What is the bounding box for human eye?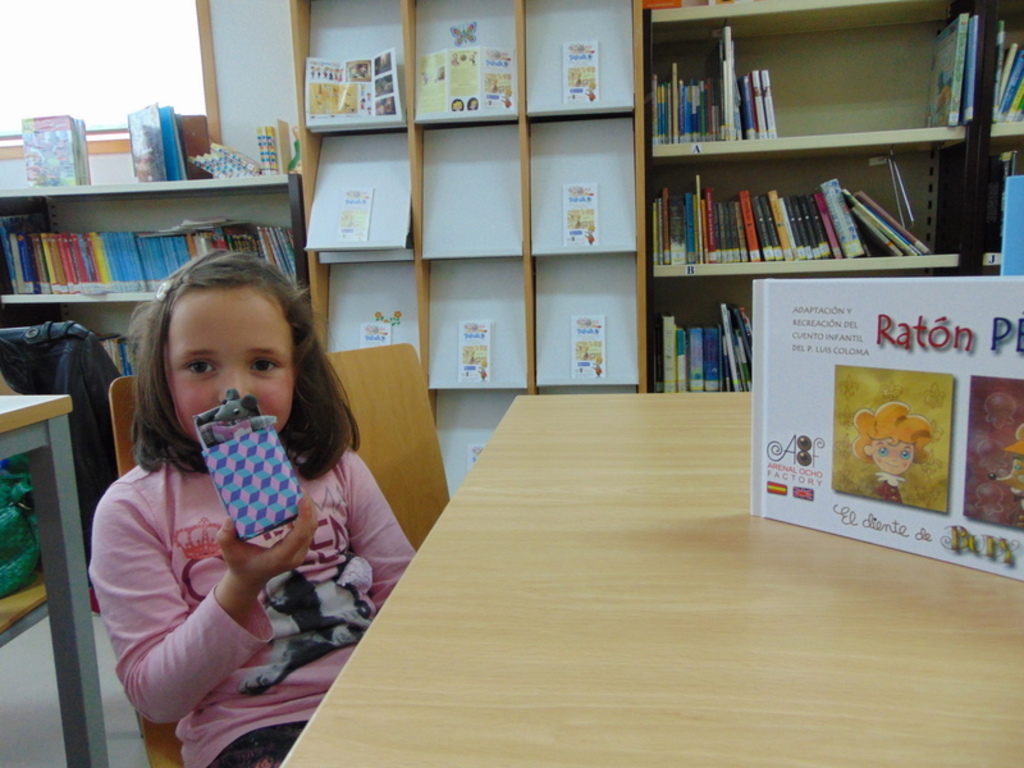
bbox(247, 355, 287, 375).
